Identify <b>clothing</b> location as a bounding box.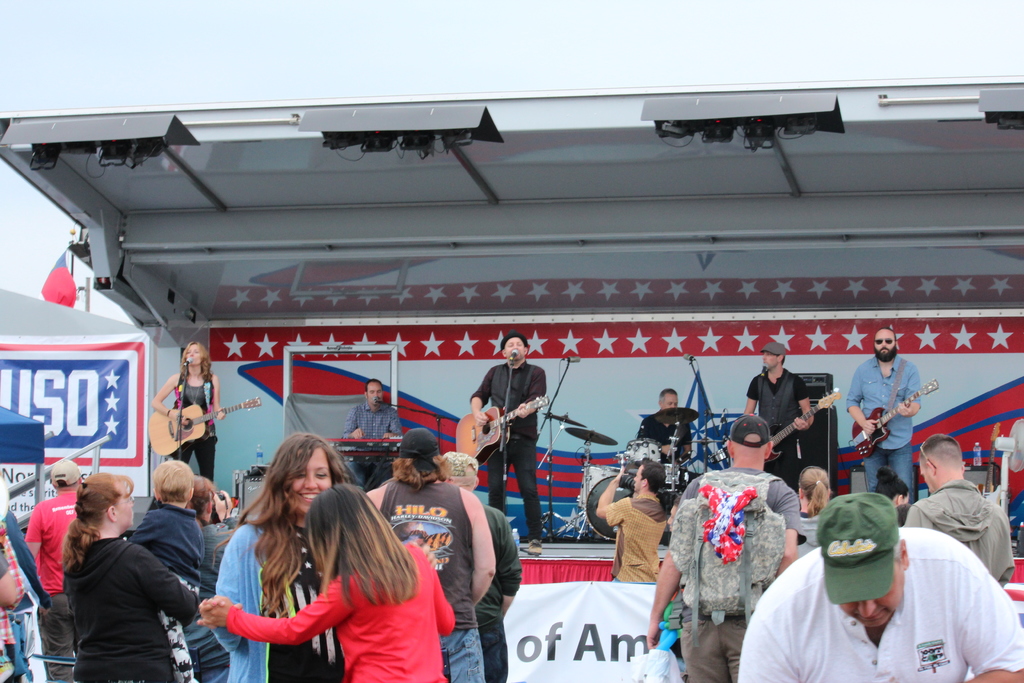
left=635, top=416, right=692, bottom=465.
